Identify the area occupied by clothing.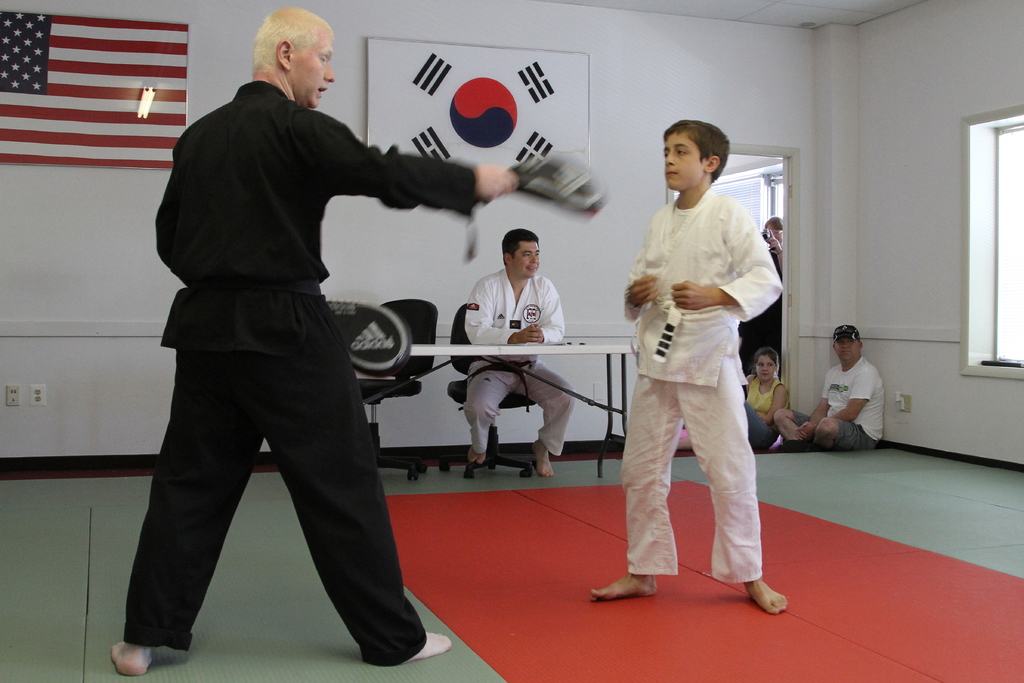
Area: [x1=826, y1=318, x2=872, y2=347].
